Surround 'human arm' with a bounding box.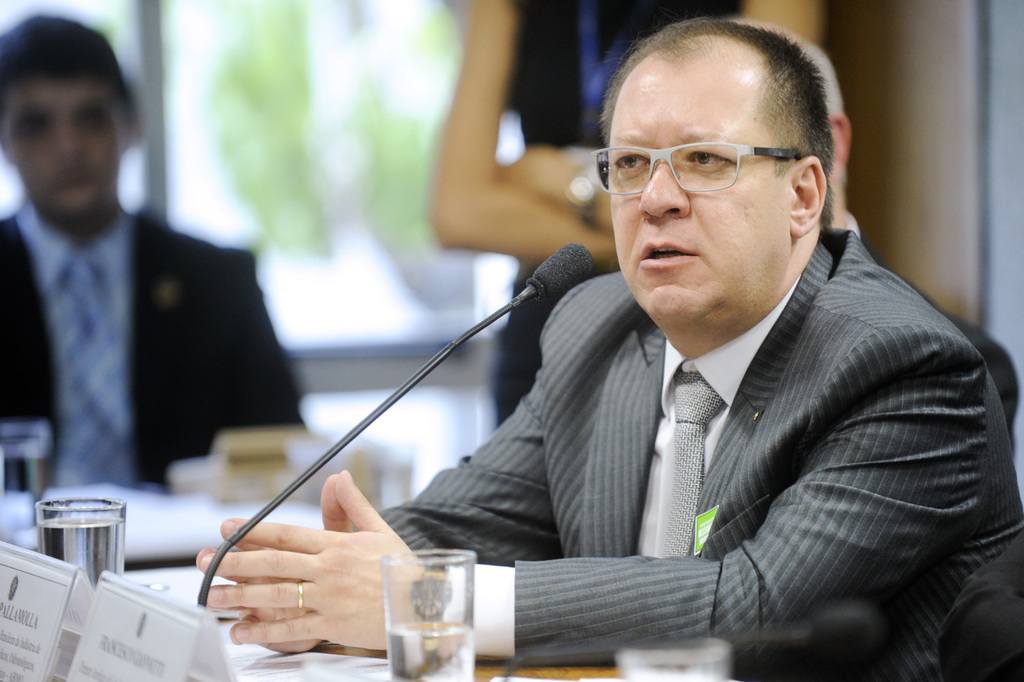
l=182, t=236, r=304, b=450.
